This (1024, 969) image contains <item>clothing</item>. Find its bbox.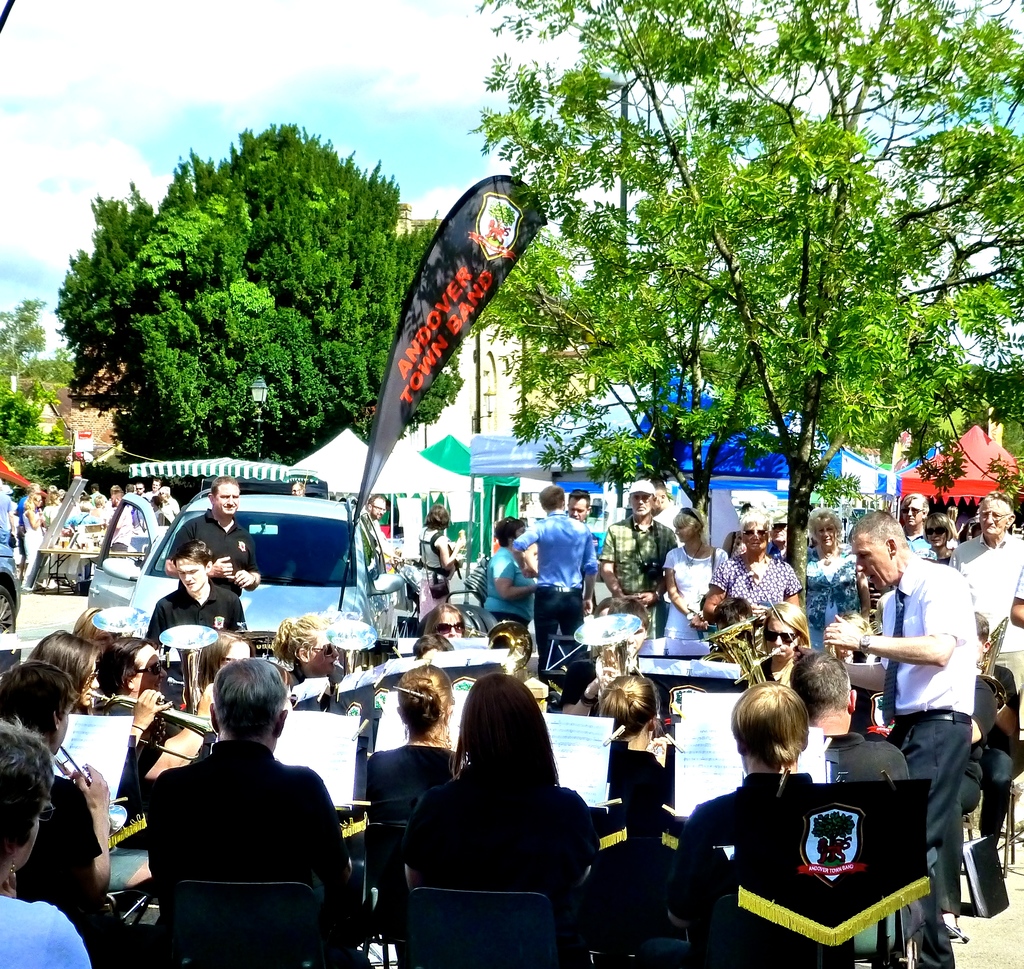
rect(669, 766, 869, 967).
